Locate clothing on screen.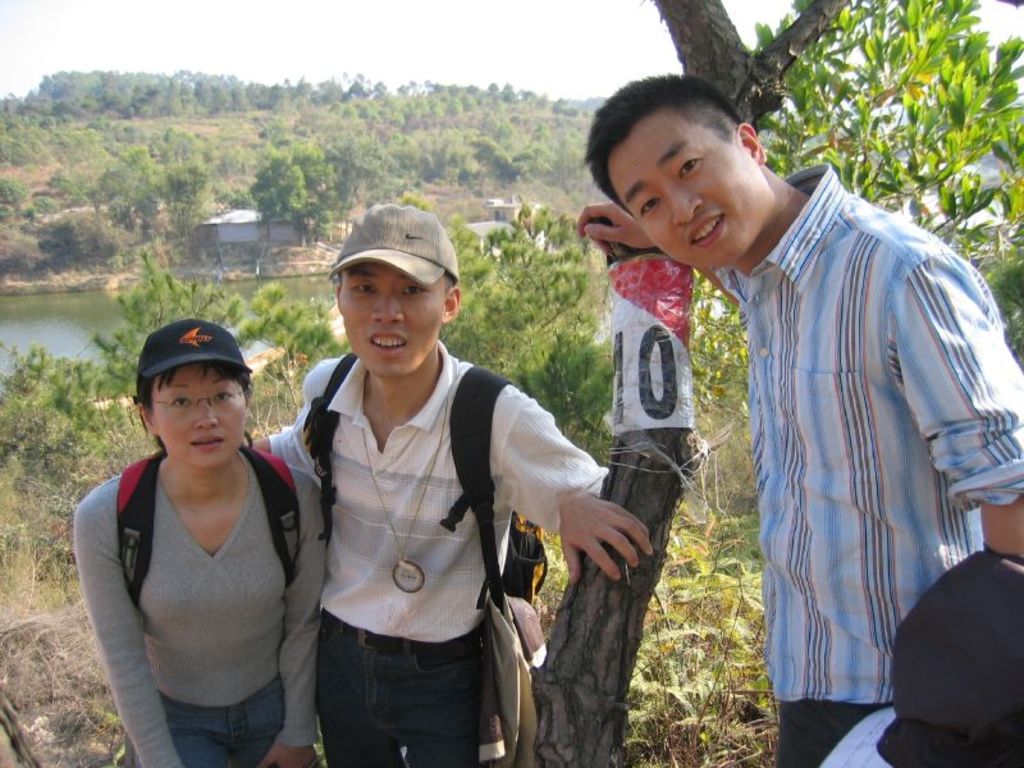
On screen at box=[264, 334, 612, 767].
